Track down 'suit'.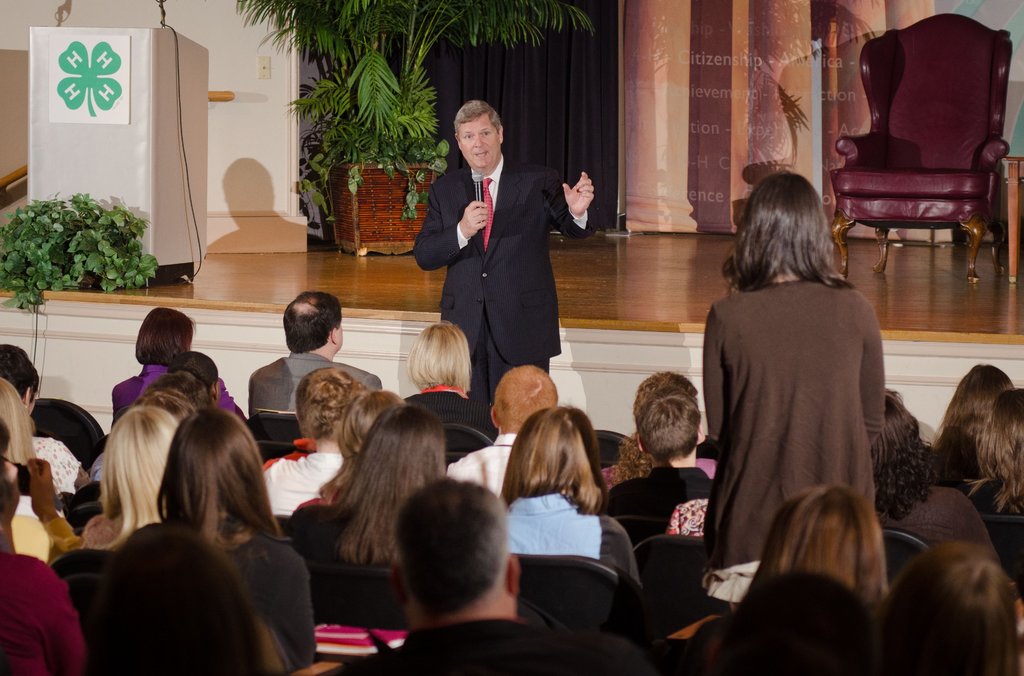
Tracked to detection(250, 353, 381, 418).
